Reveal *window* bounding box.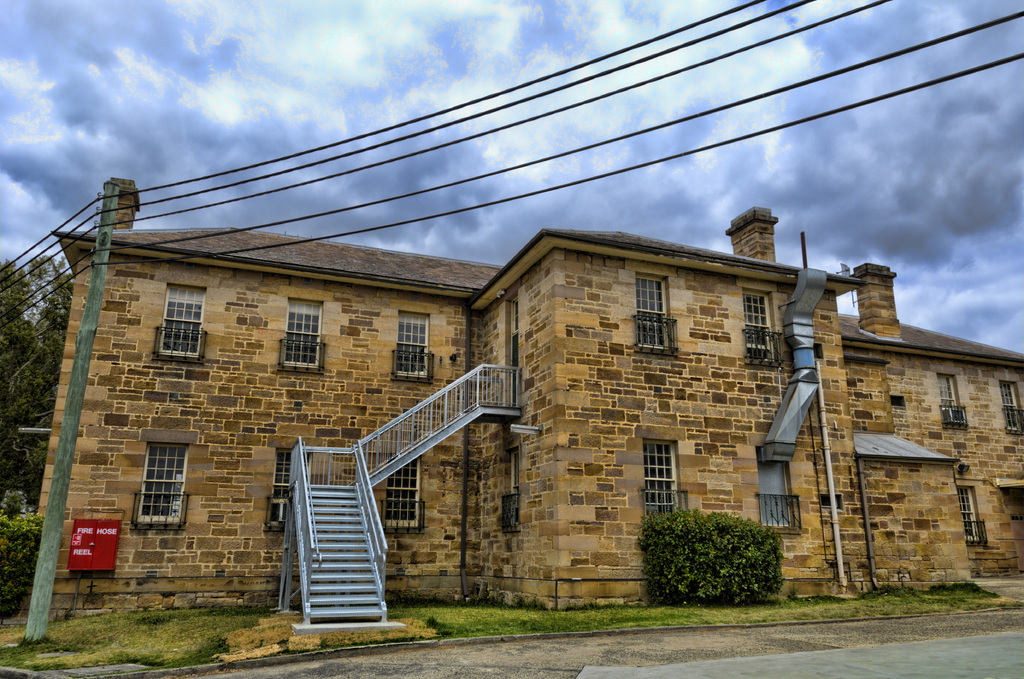
Revealed: 744 290 782 367.
